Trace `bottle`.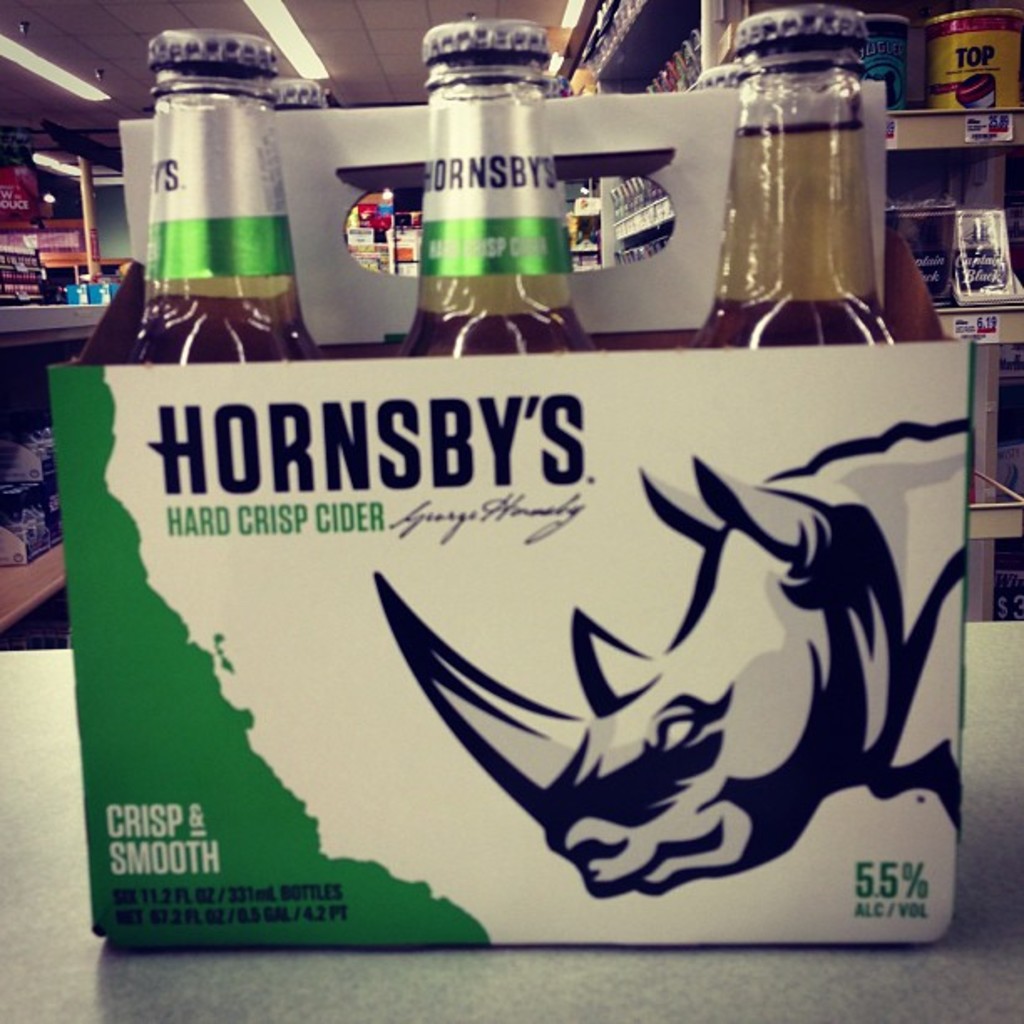
Traced to [400, 0, 587, 361].
